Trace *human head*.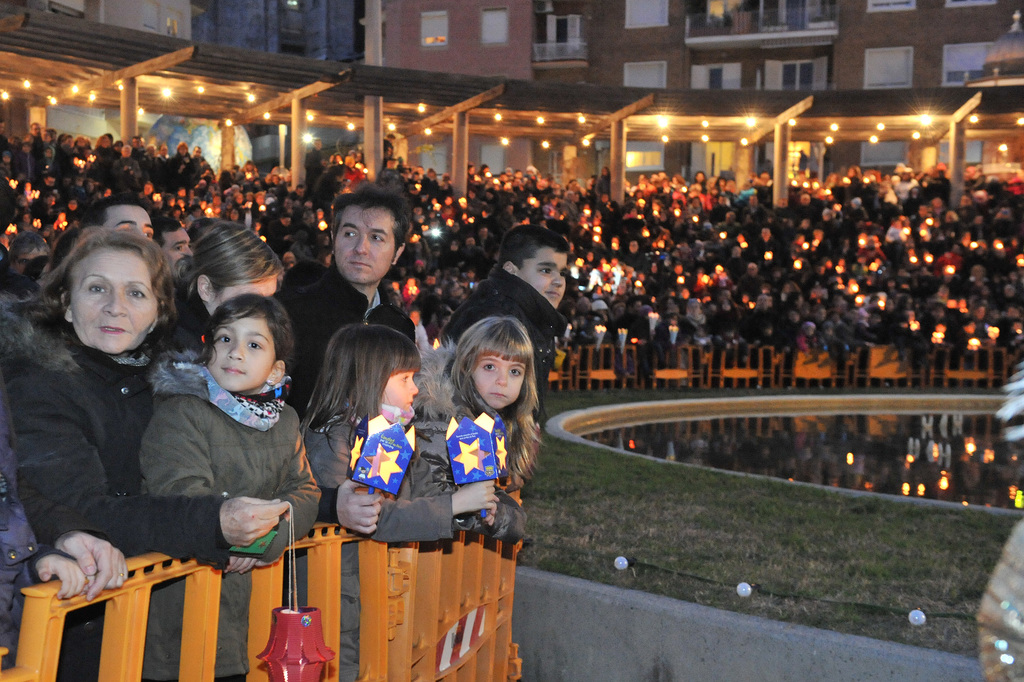
Traced to BBox(329, 194, 406, 278).
